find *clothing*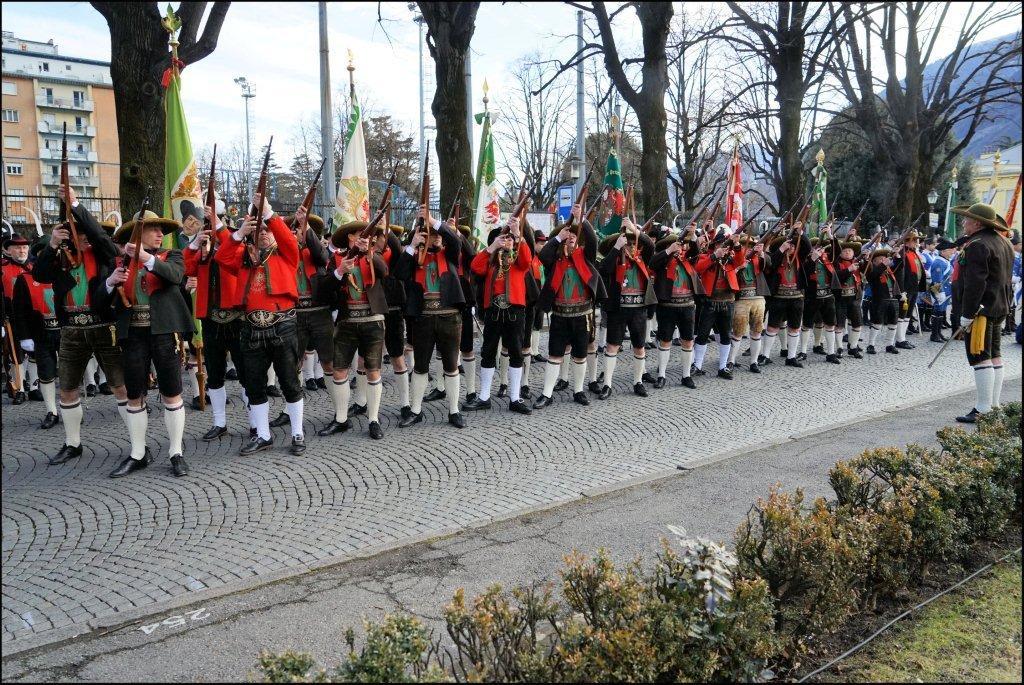
bbox=[194, 222, 253, 397]
